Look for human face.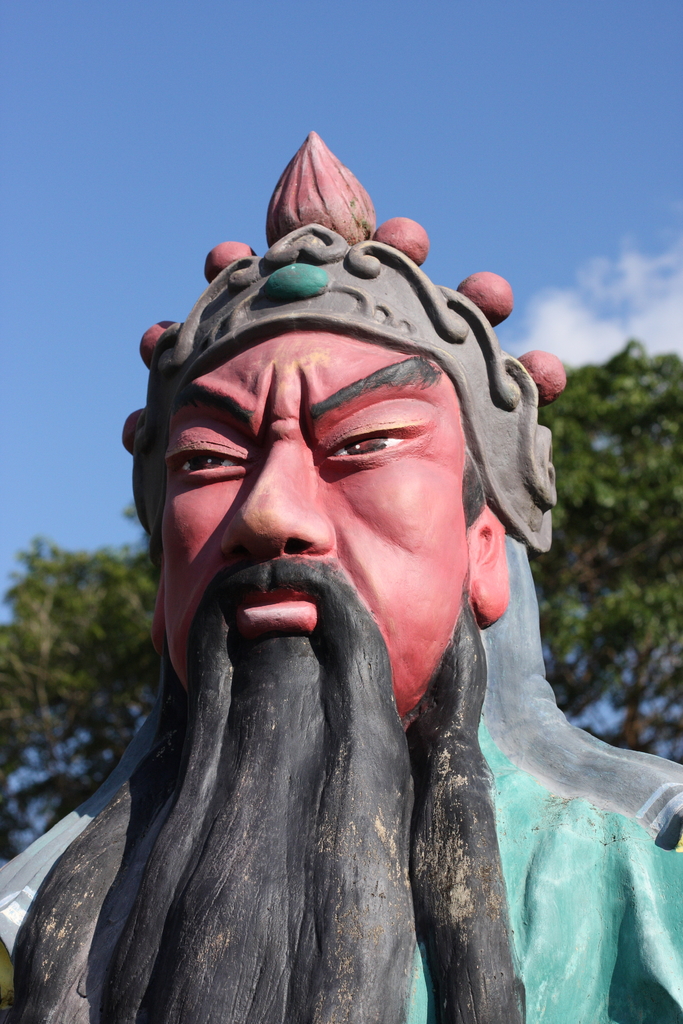
Found: detection(160, 331, 472, 723).
